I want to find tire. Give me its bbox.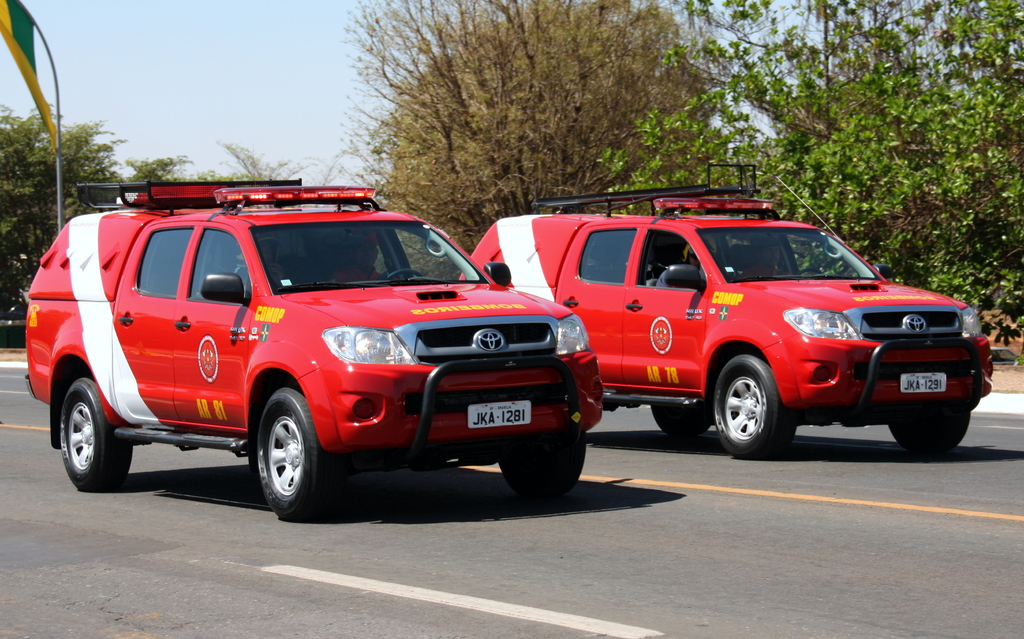
705, 344, 801, 461.
